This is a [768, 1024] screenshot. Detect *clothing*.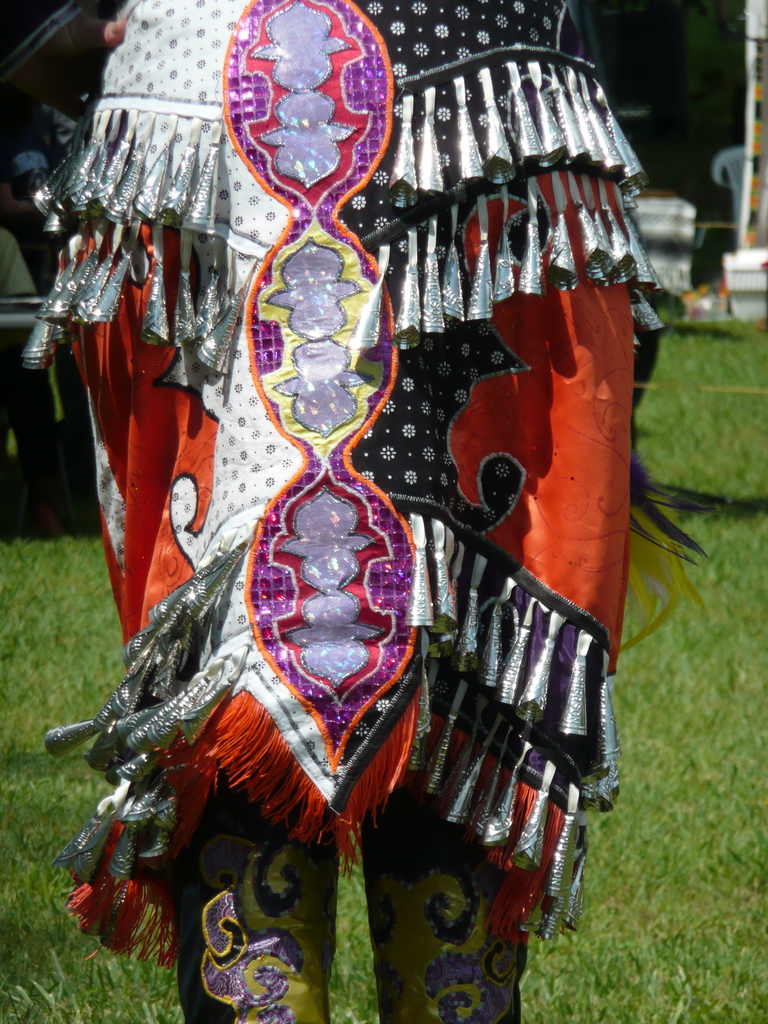
<bbox>52, 0, 672, 1023</bbox>.
